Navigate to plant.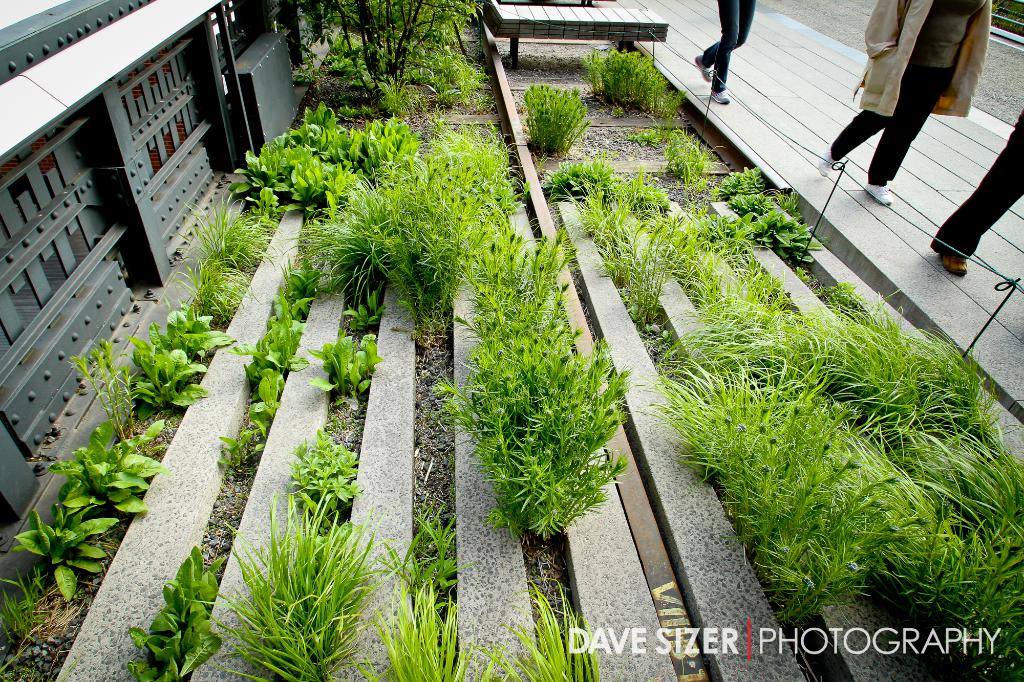
Navigation target: 739:177:778:218.
